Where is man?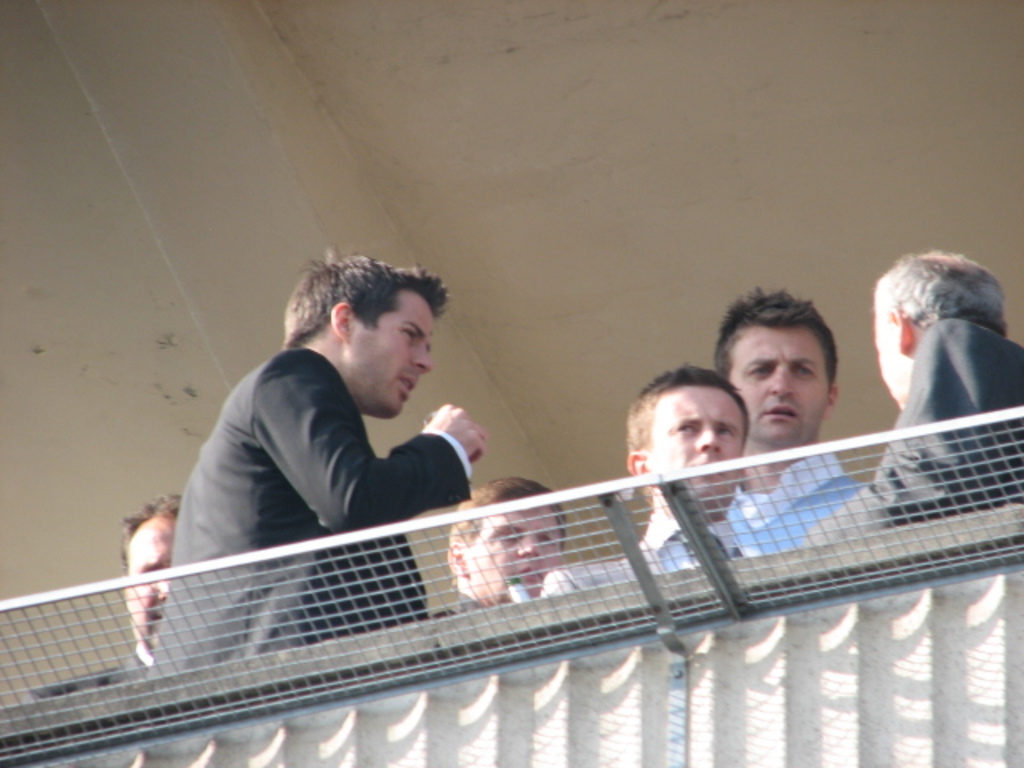
x1=450, y1=467, x2=584, y2=622.
